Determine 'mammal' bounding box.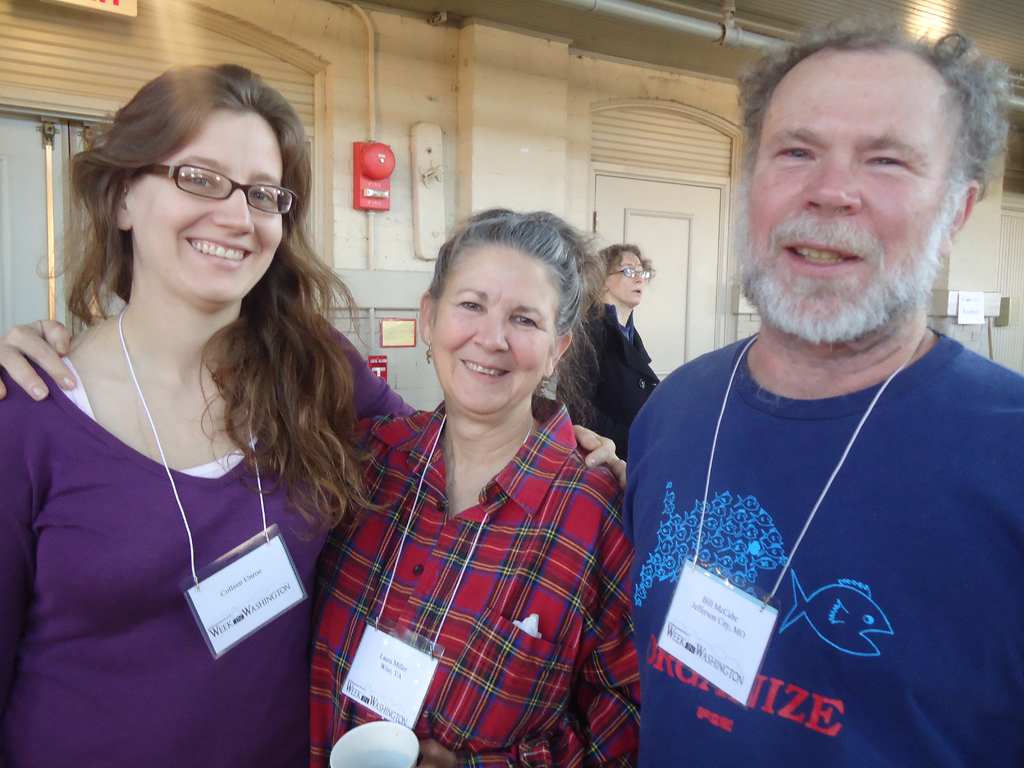
Determined: (598, 55, 1023, 746).
